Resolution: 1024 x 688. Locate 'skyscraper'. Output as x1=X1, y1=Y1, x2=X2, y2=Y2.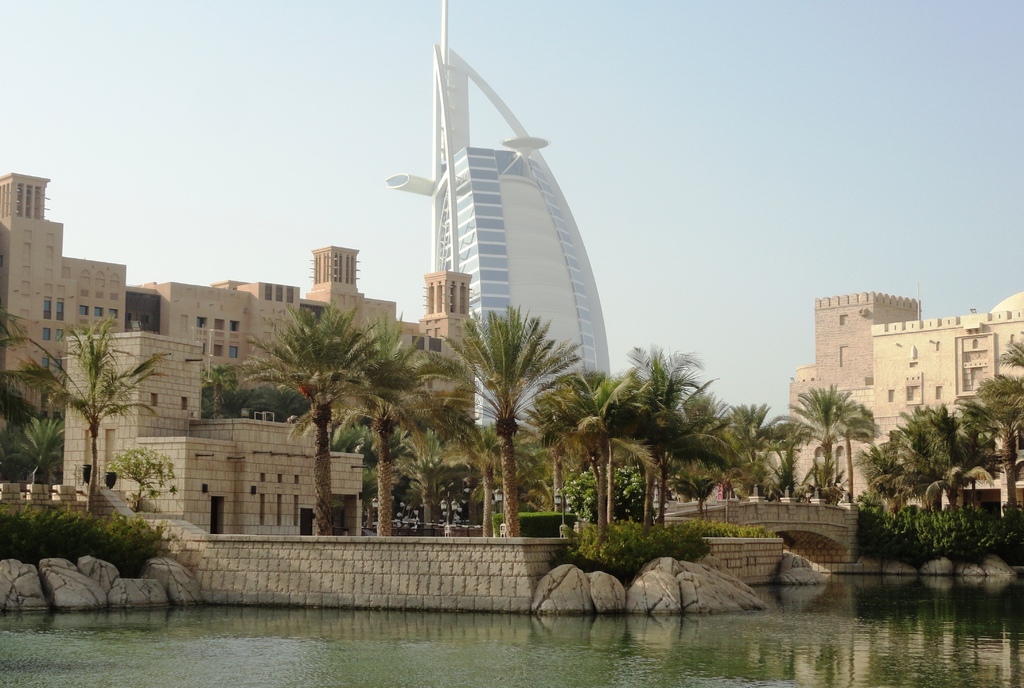
x1=372, y1=35, x2=620, y2=417.
